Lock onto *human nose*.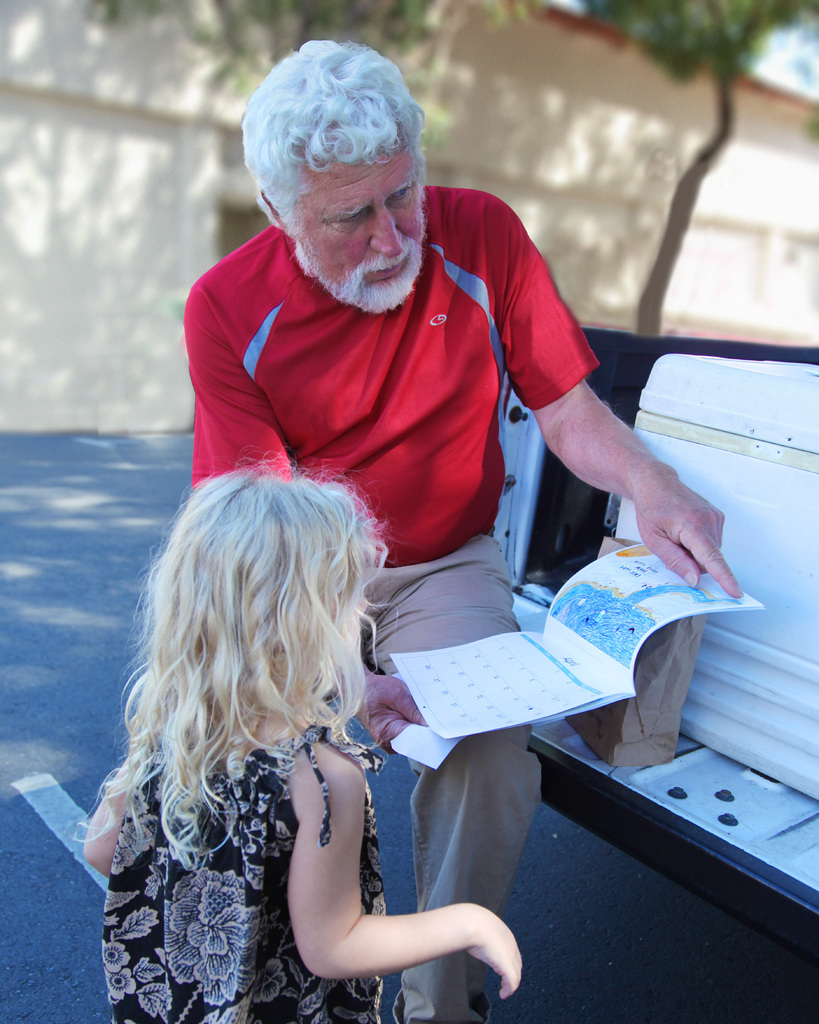
Locked: x1=367, y1=207, x2=402, y2=257.
